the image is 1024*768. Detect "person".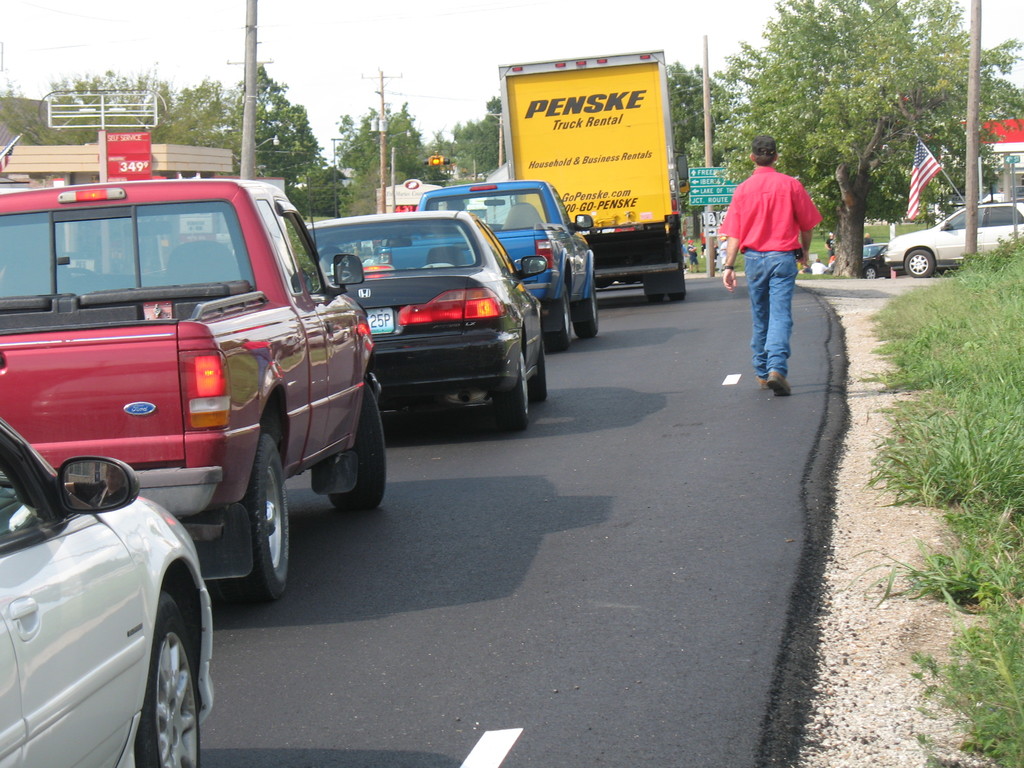
Detection: (860, 232, 876, 249).
